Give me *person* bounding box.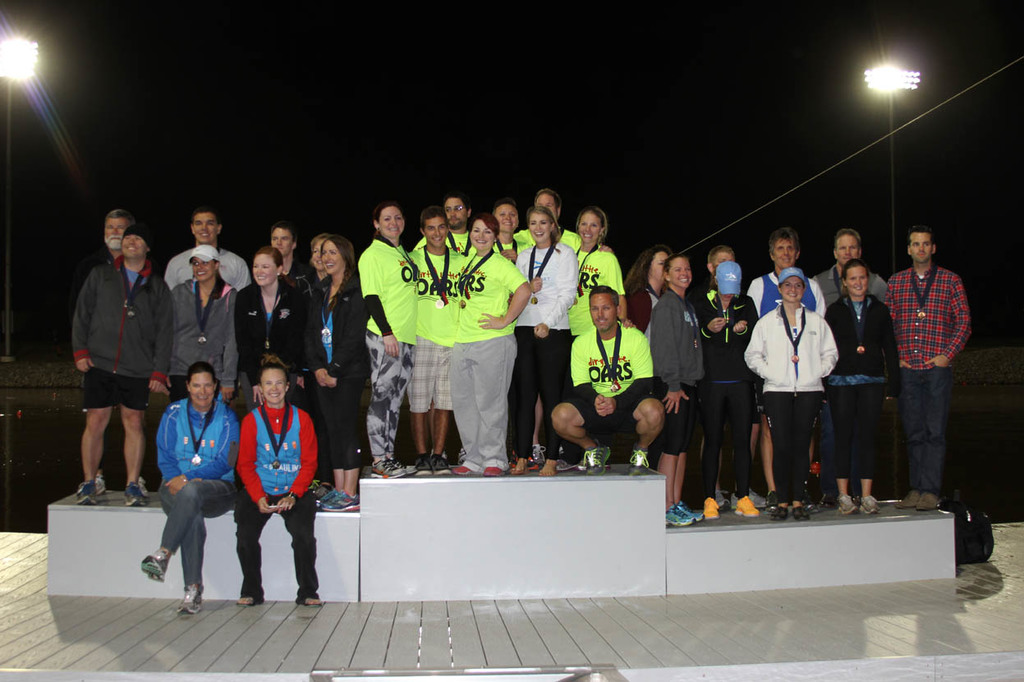
(x1=824, y1=258, x2=890, y2=514).
